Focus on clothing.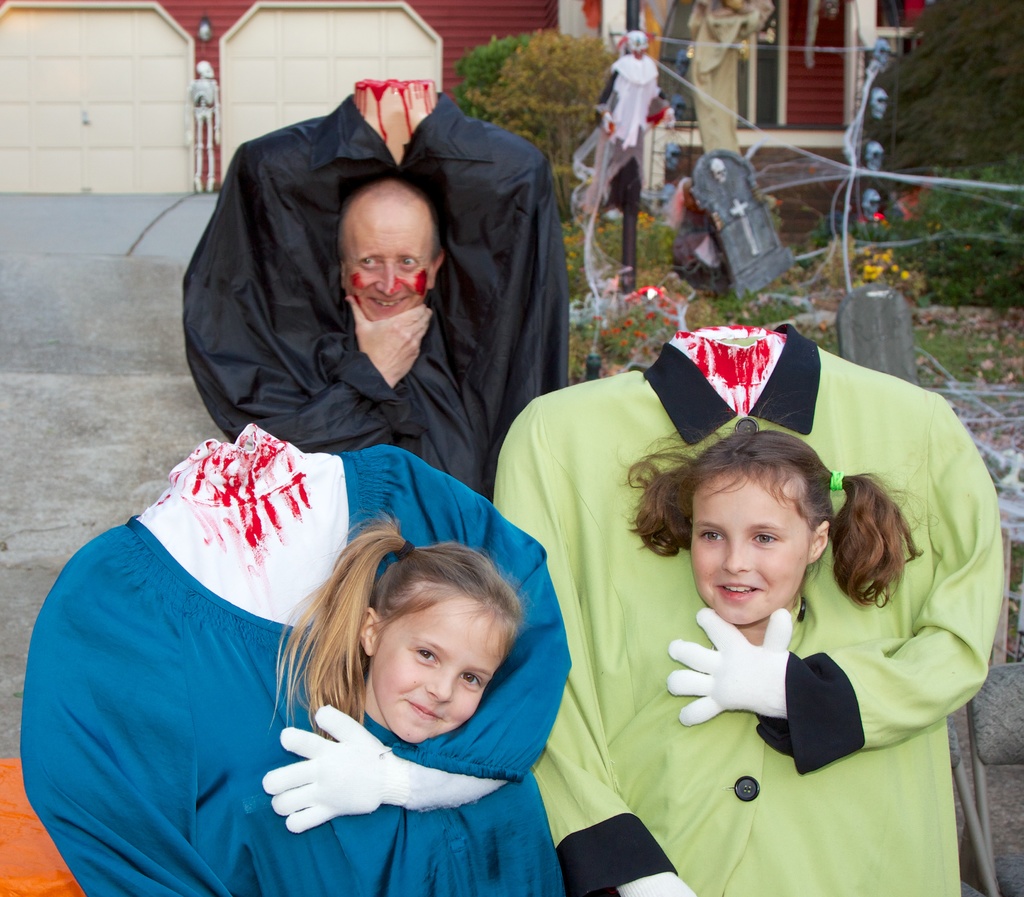
Focused at left=14, top=423, right=572, bottom=896.
